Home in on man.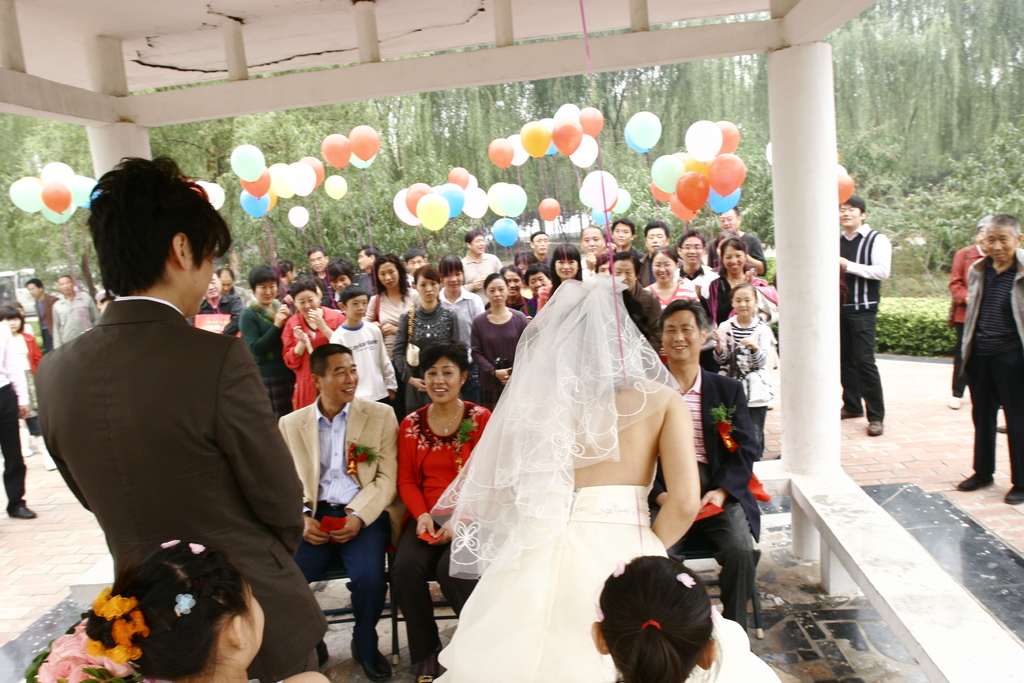
Homed in at select_region(222, 268, 255, 317).
